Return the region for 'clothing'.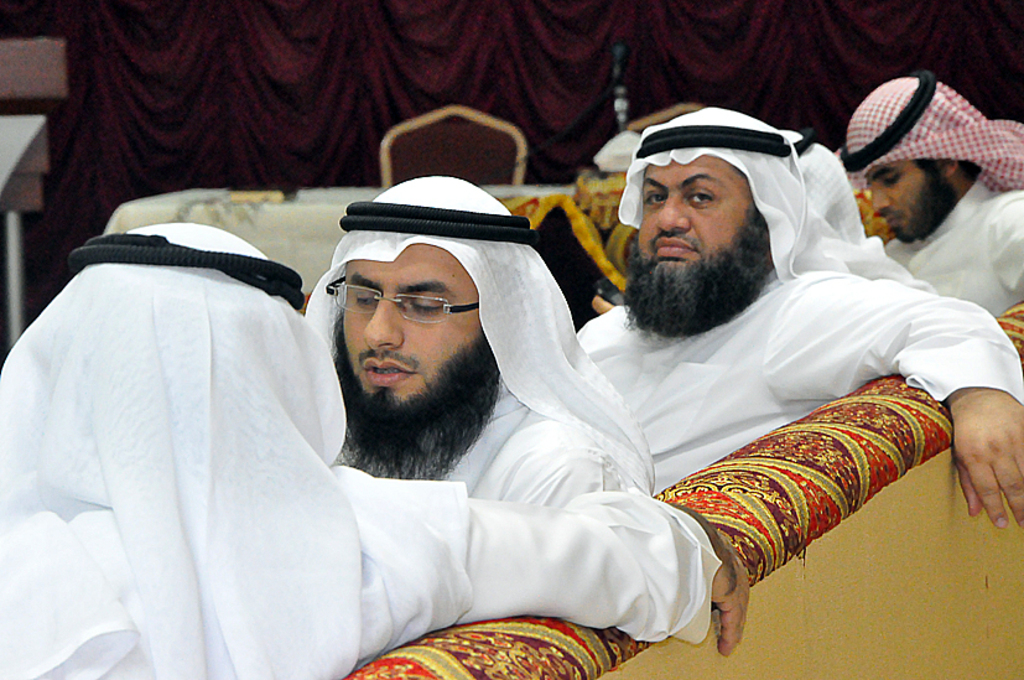
566,107,1023,497.
